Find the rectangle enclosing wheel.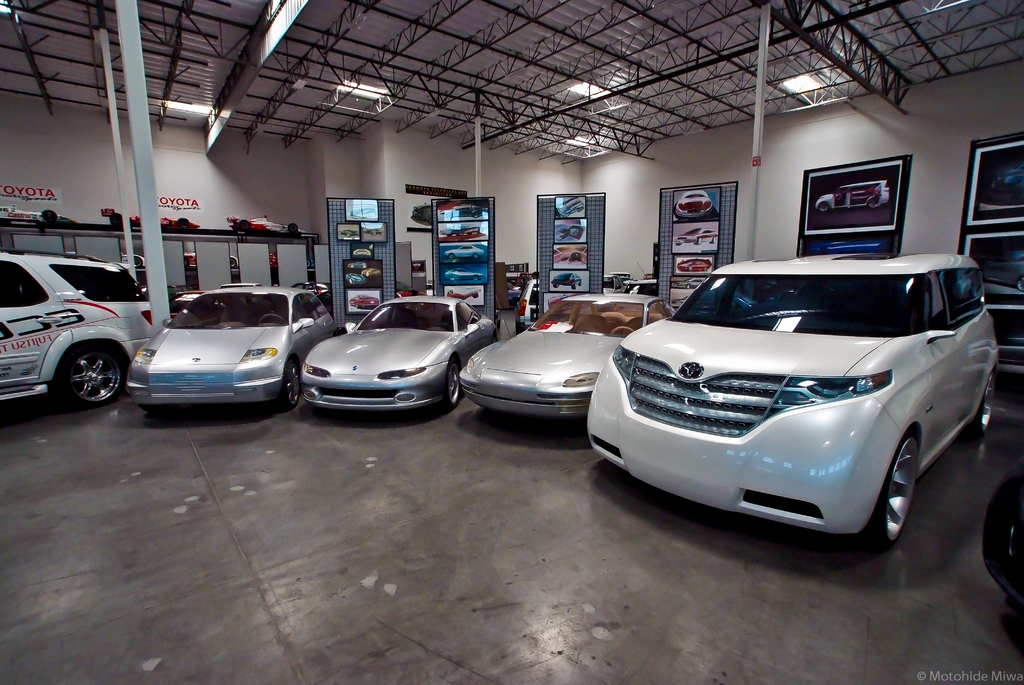
l=982, t=464, r=1023, b=586.
